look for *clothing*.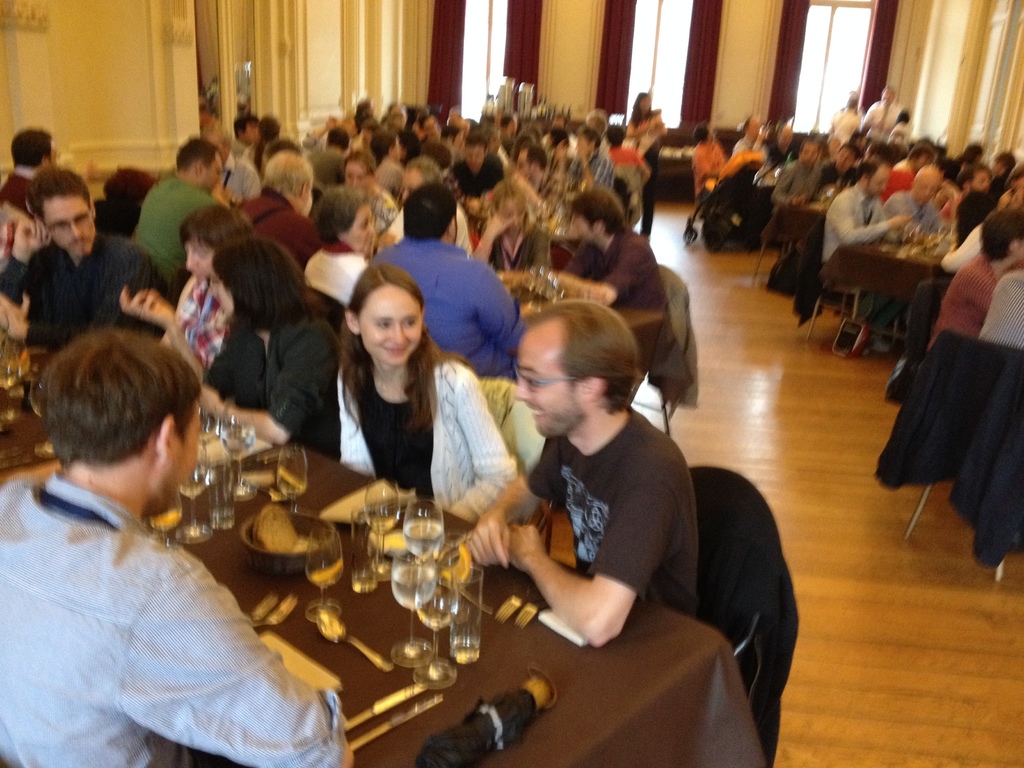
Found: 698,143,733,195.
